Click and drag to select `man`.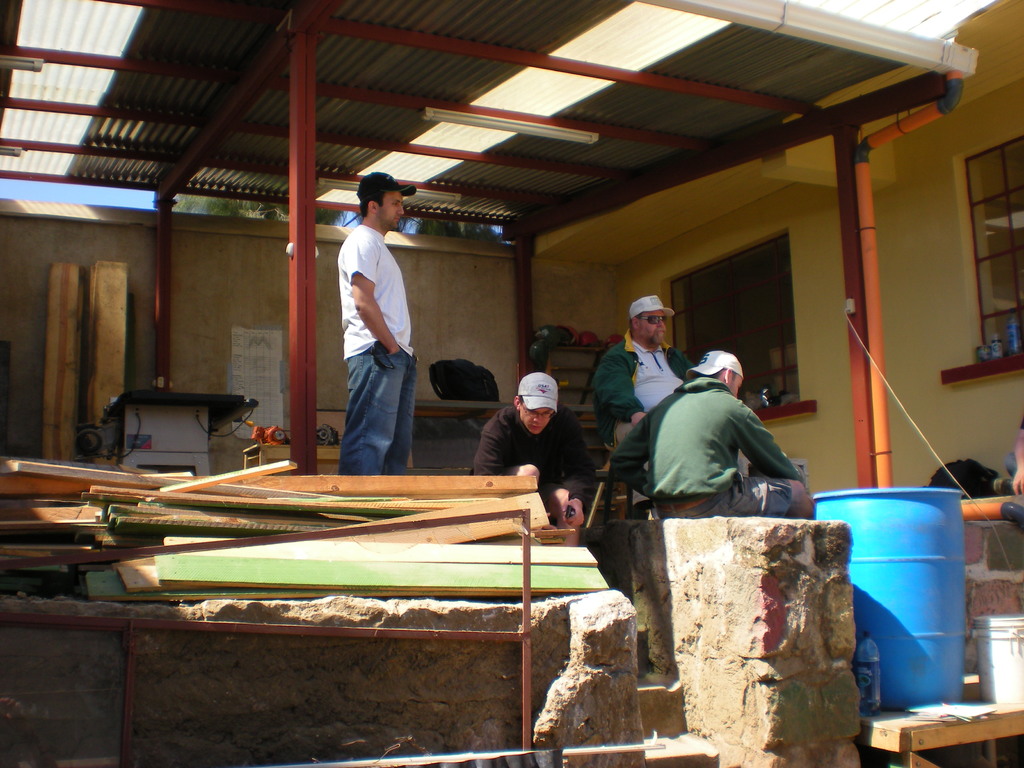
Selection: <box>324,179,423,492</box>.
